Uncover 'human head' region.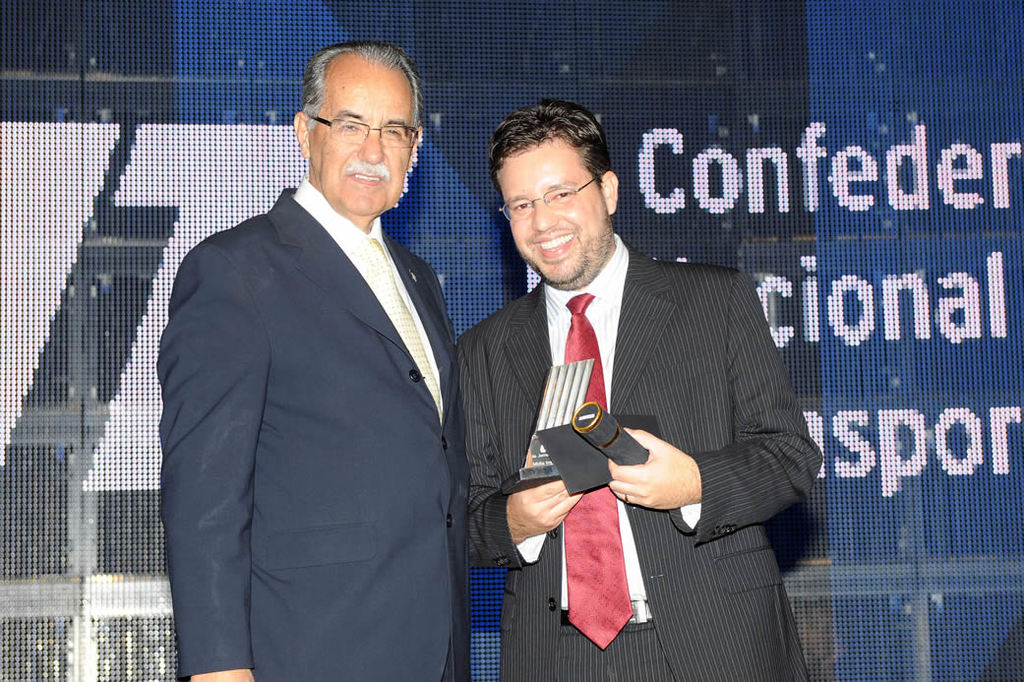
Uncovered: 483, 102, 617, 286.
